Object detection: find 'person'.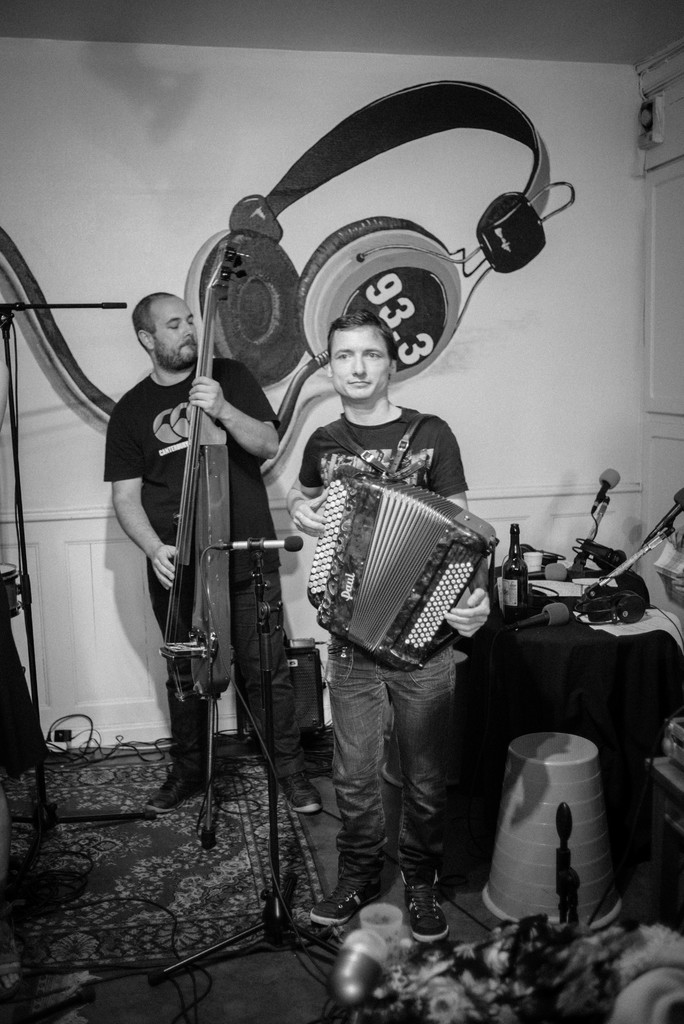
Rect(300, 318, 496, 949).
